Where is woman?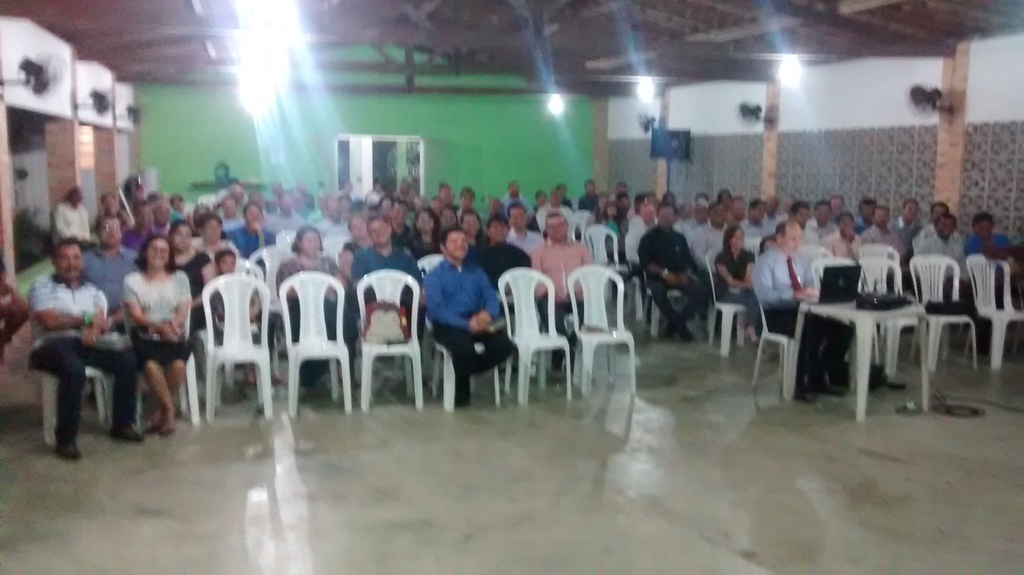
{"x1": 54, "y1": 186, "x2": 93, "y2": 248}.
